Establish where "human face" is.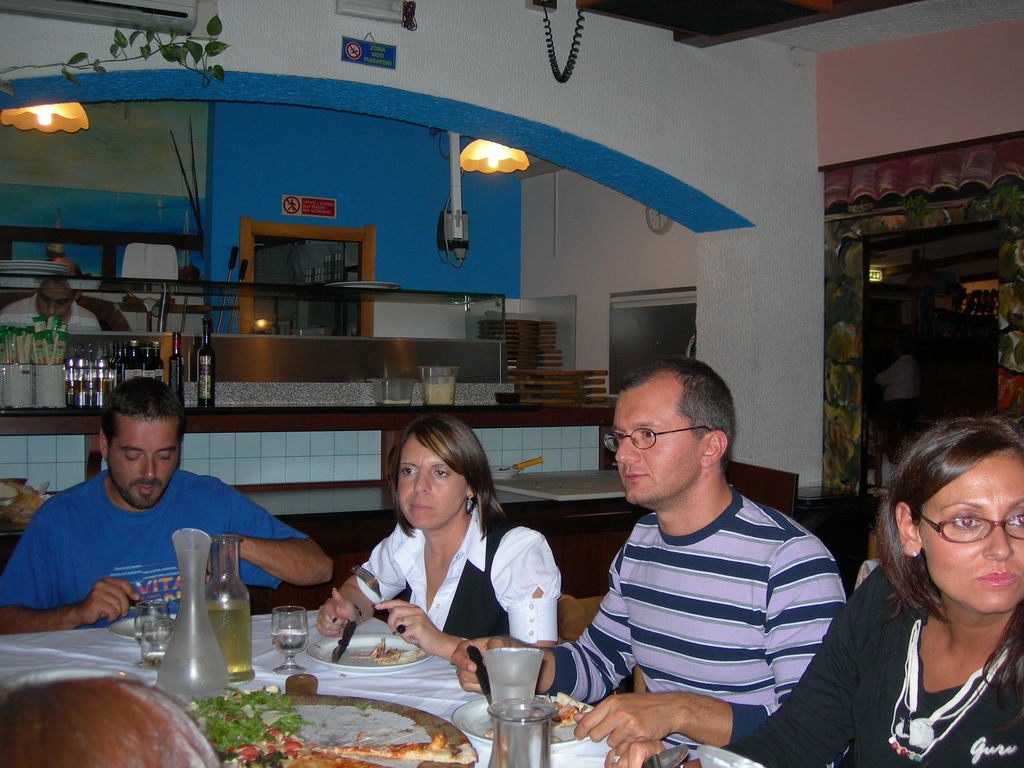
Established at [616, 390, 701, 506].
